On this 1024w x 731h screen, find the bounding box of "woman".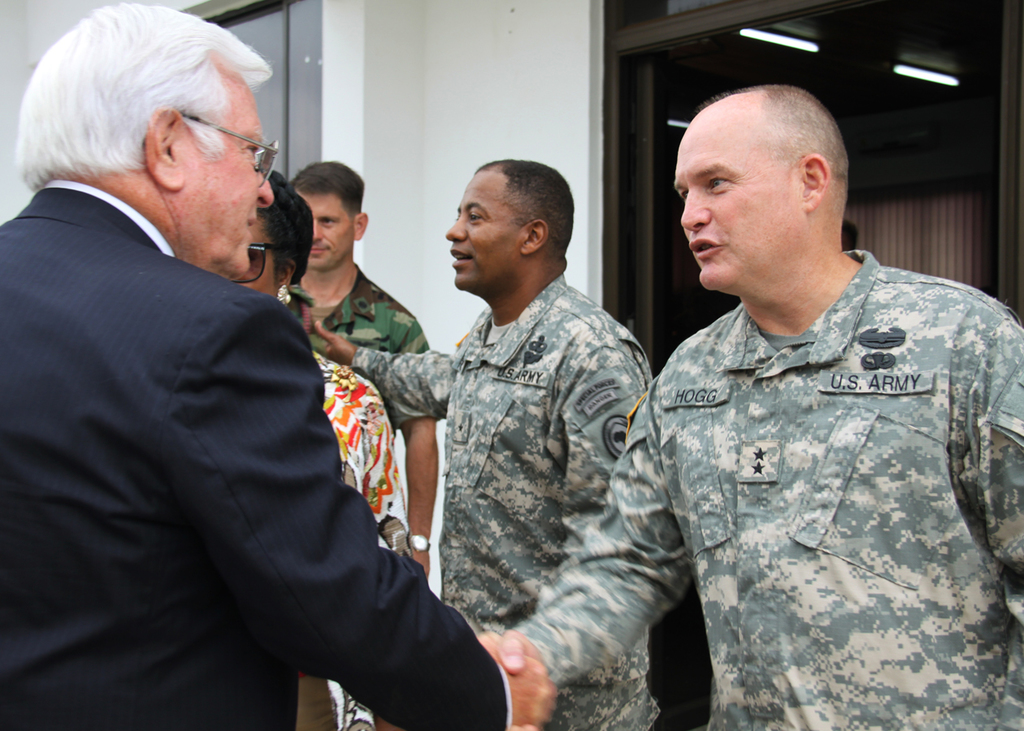
Bounding box: 219, 171, 414, 730.
